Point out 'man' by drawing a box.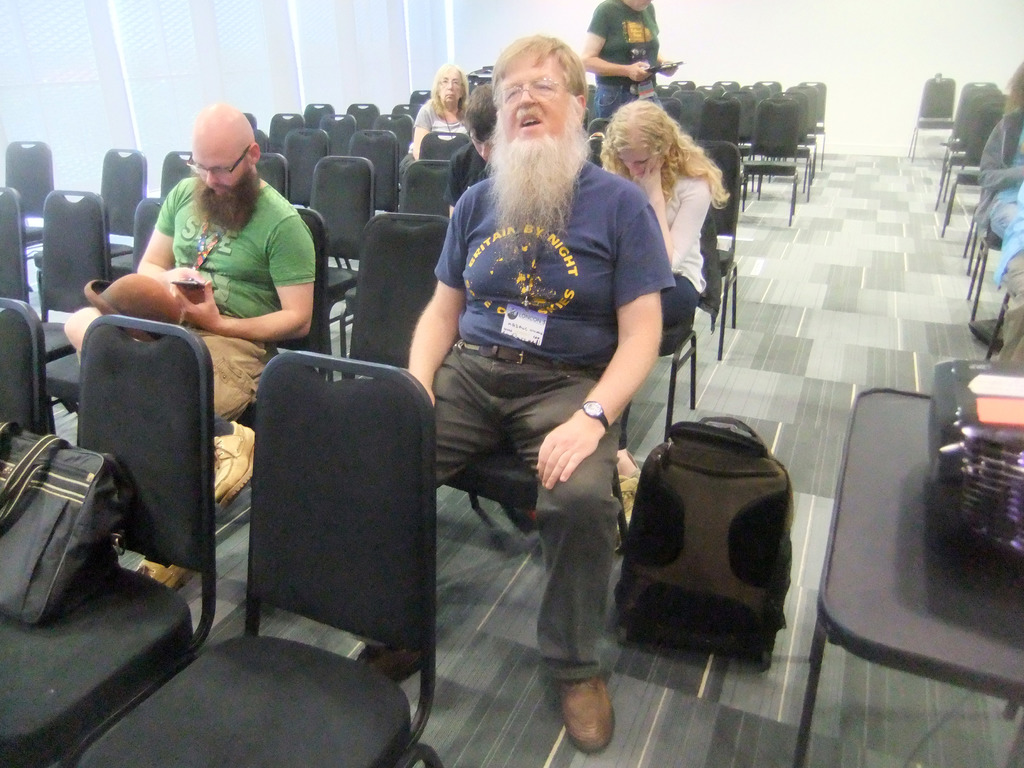
x1=586, y1=0, x2=667, y2=145.
